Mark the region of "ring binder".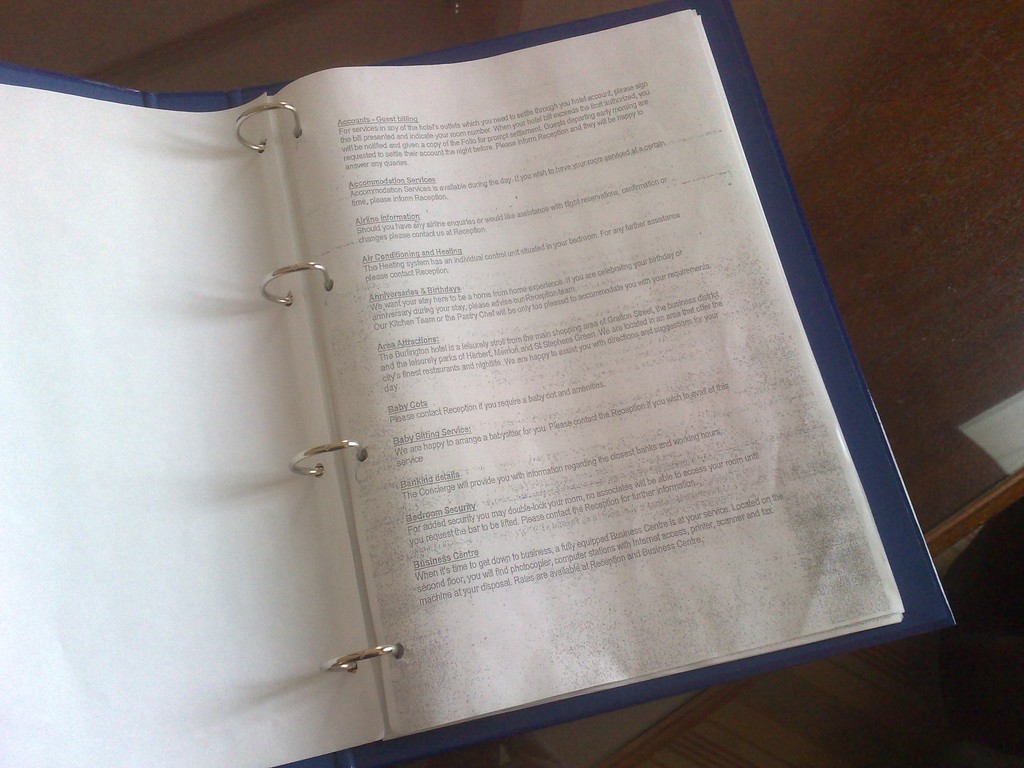
Region: crop(2, 0, 957, 765).
